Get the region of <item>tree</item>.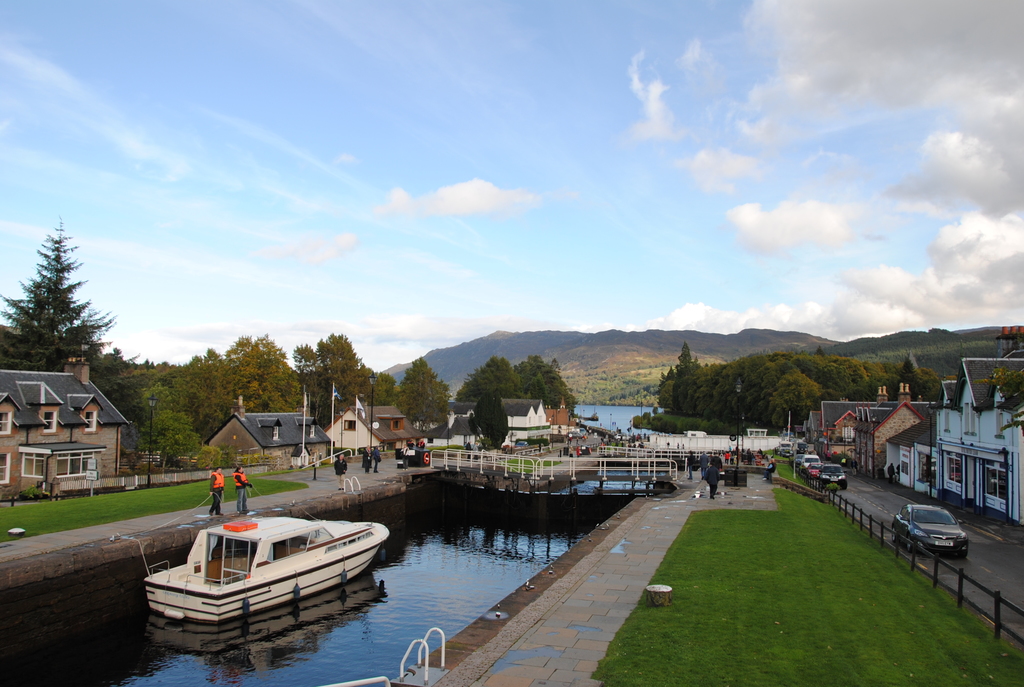
bbox(508, 356, 576, 415).
